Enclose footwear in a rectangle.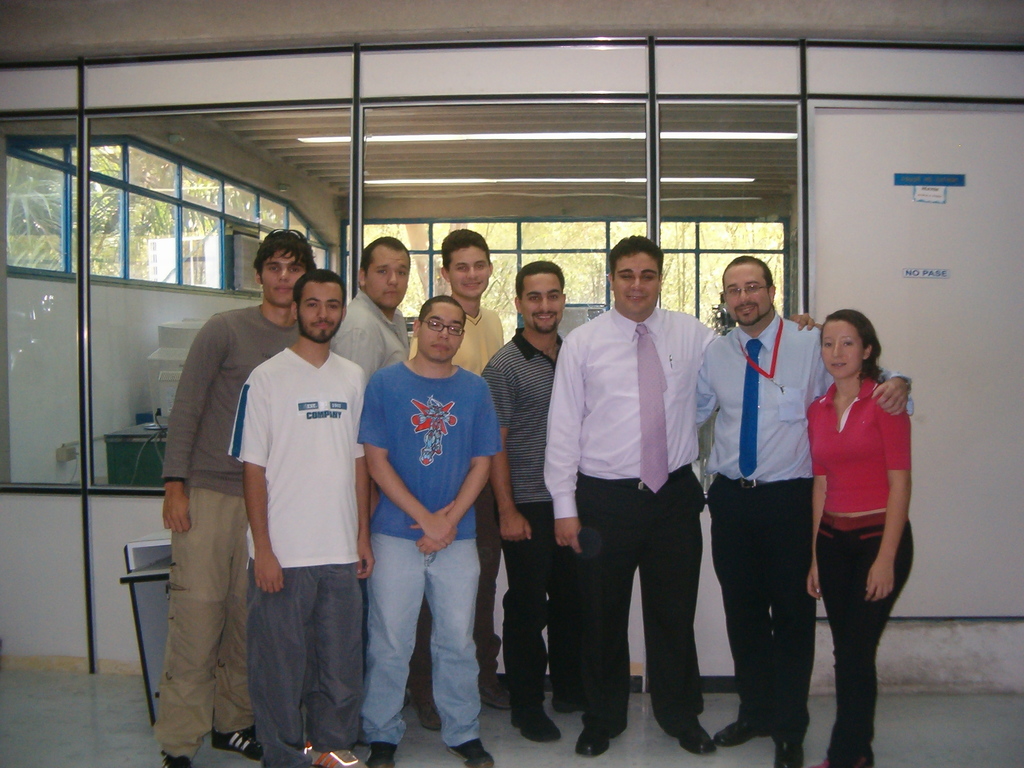
left=510, top=708, right=568, bottom=744.
